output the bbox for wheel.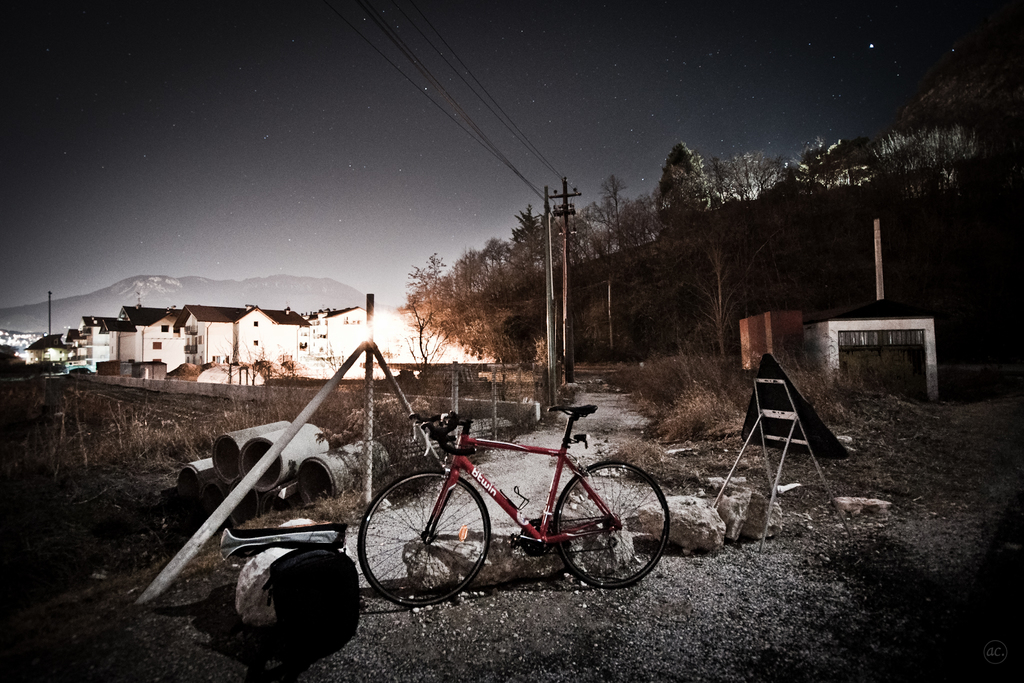
locate(355, 470, 493, 611).
